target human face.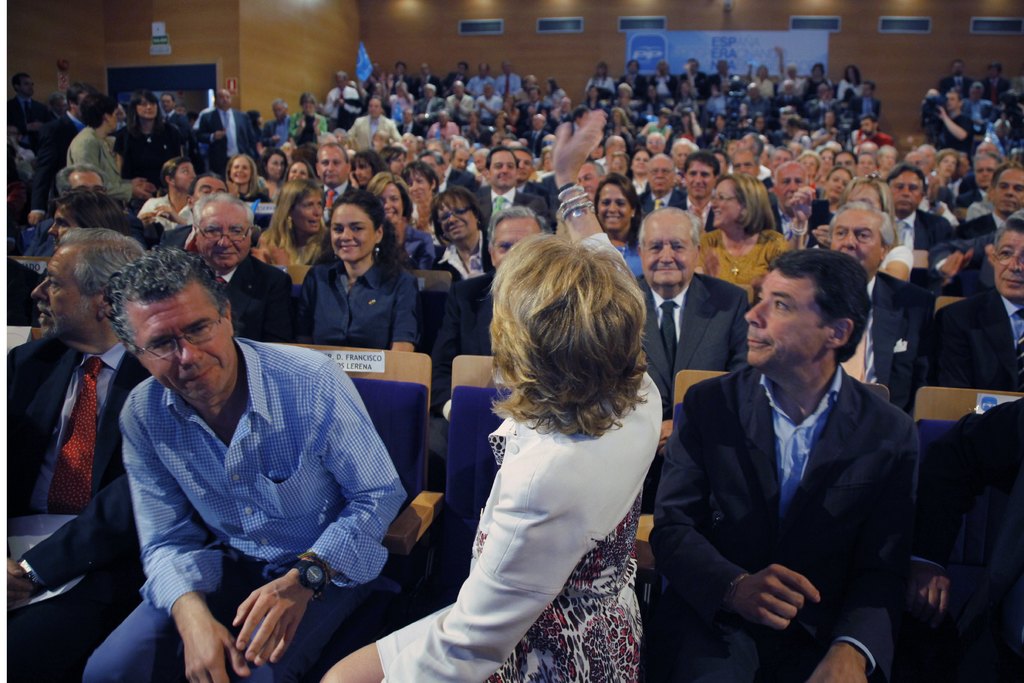
Target region: <box>438,107,449,127</box>.
